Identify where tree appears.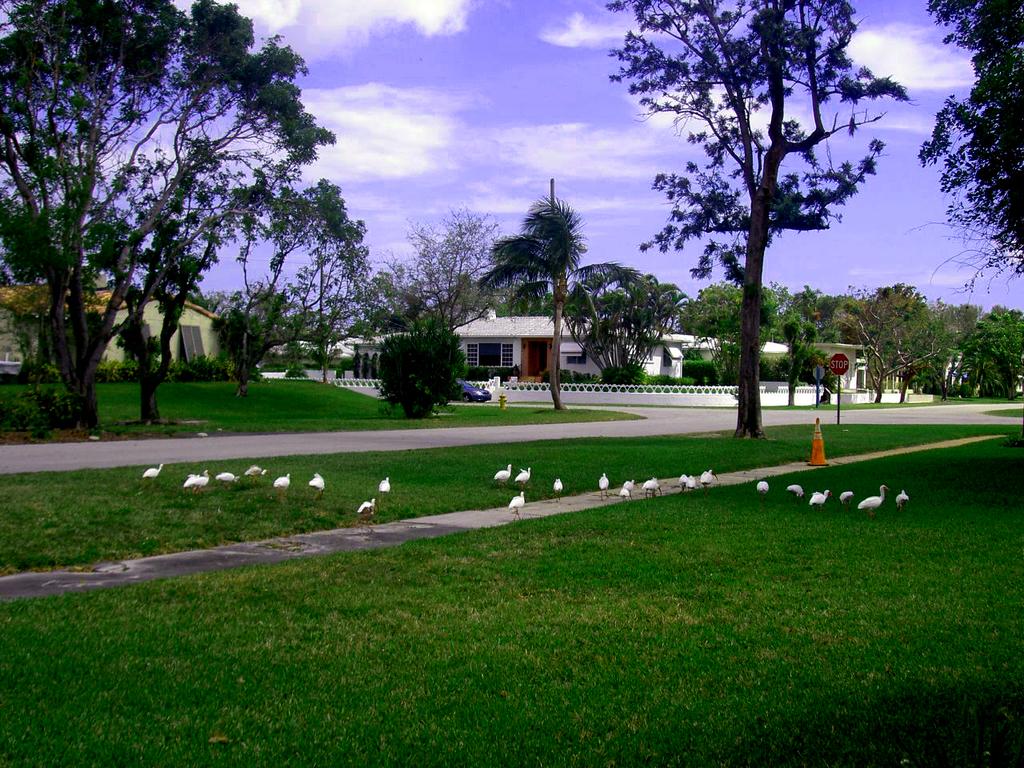
Appears at 2, 0, 338, 430.
